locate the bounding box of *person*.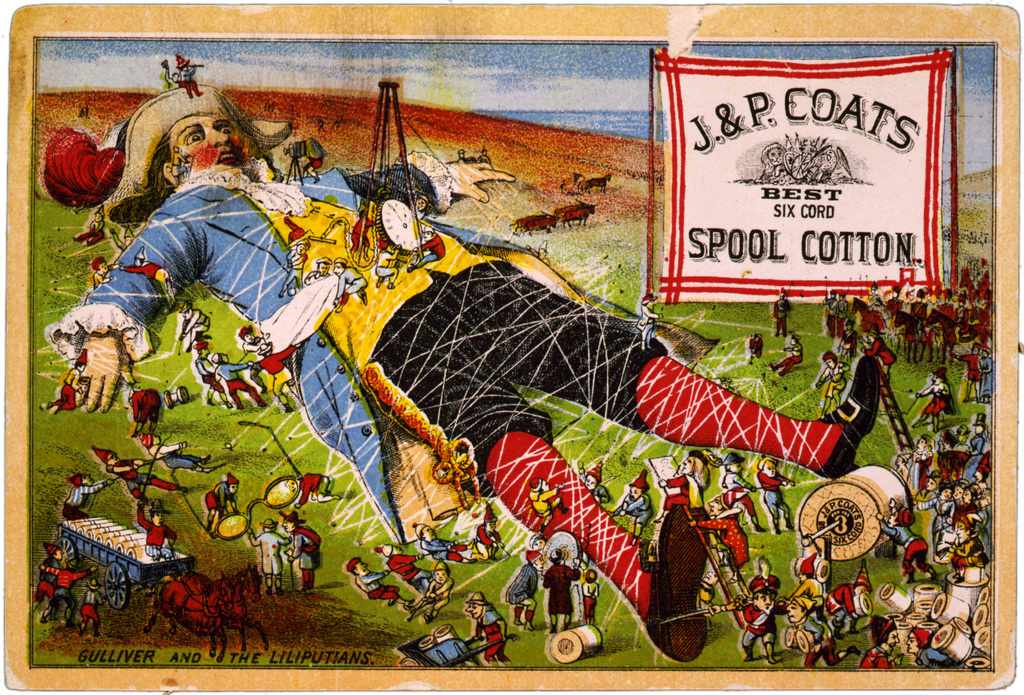
Bounding box: <bbox>333, 247, 361, 309</bbox>.
